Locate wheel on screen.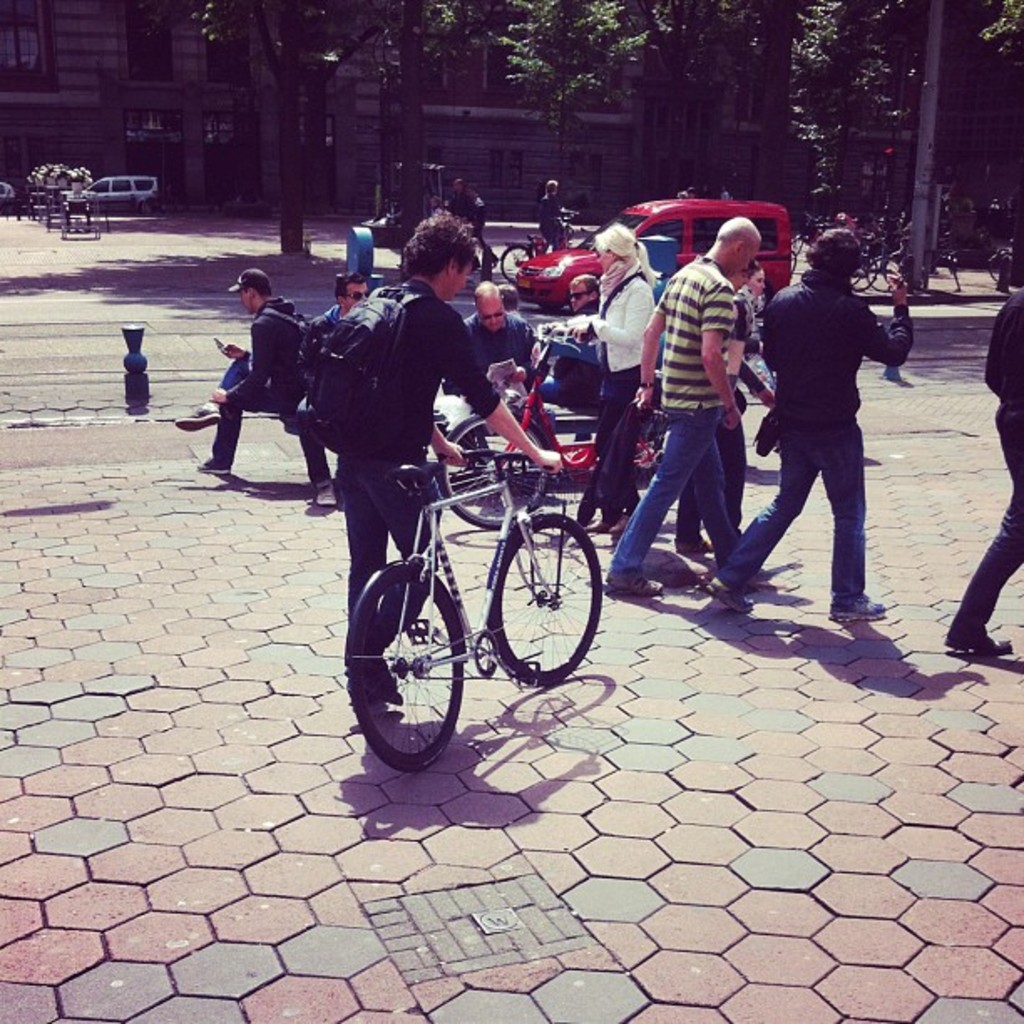
On screen at (497,239,532,279).
